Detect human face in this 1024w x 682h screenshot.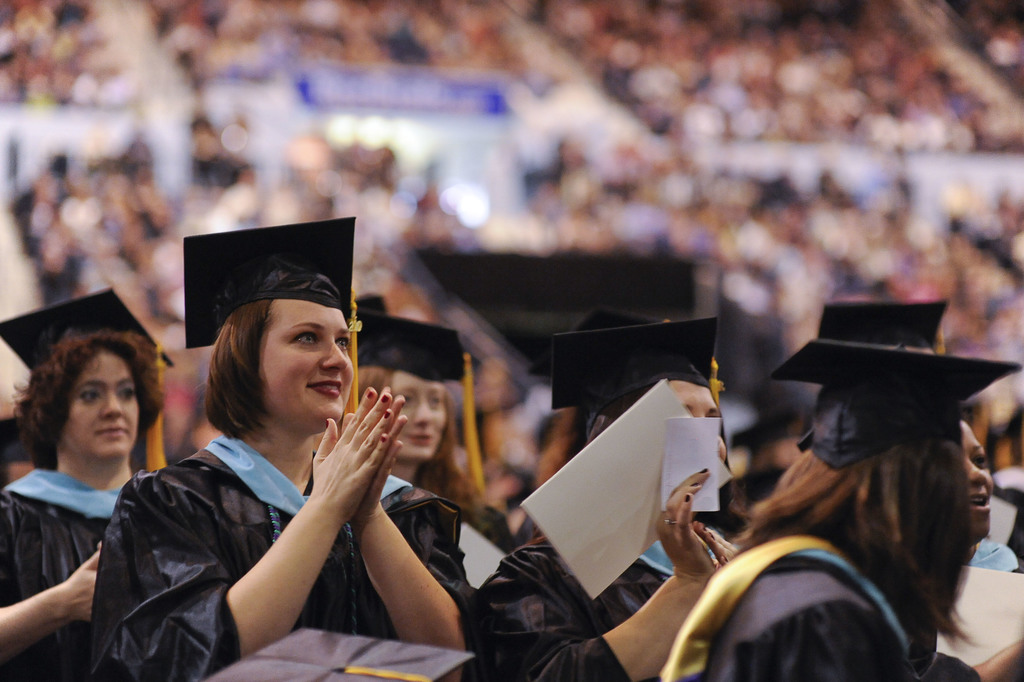
Detection: locate(673, 380, 726, 454).
